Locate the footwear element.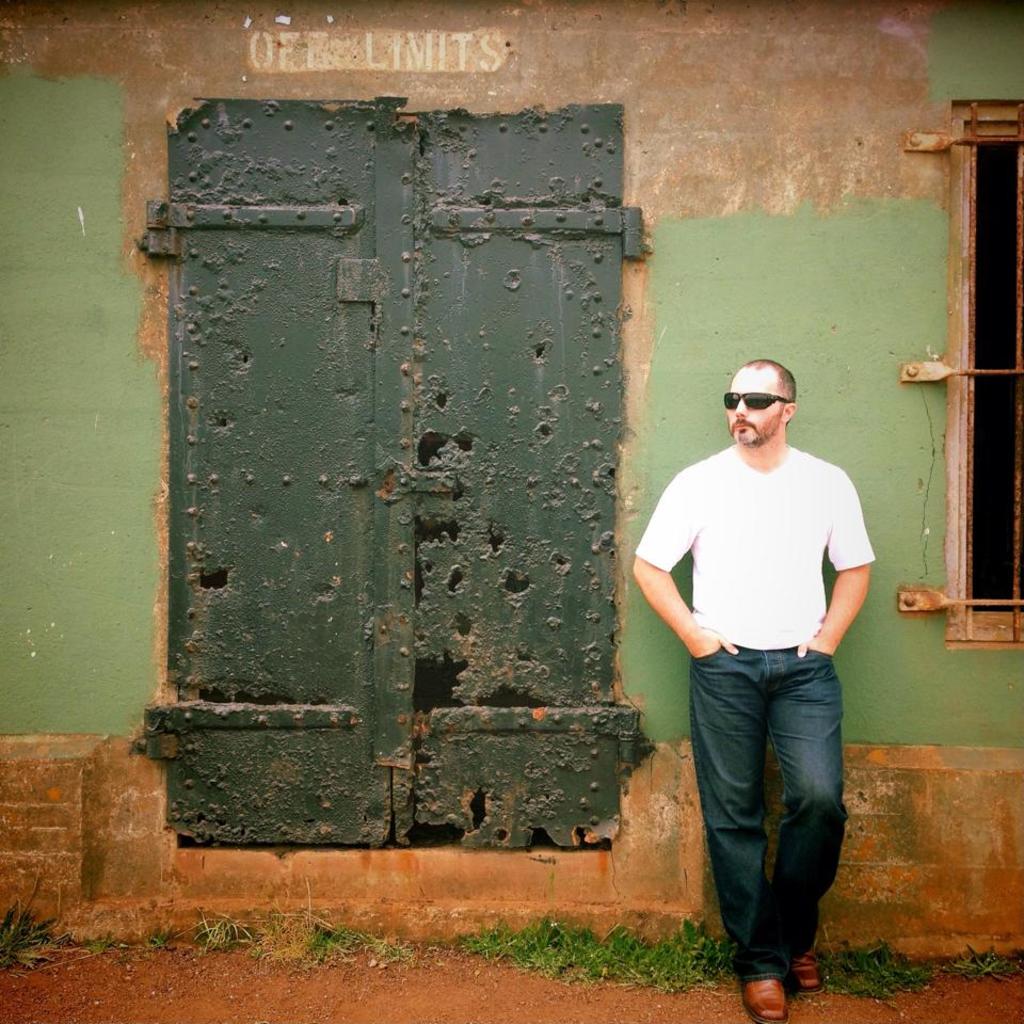
Element bbox: BBox(789, 944, 827, 994).
